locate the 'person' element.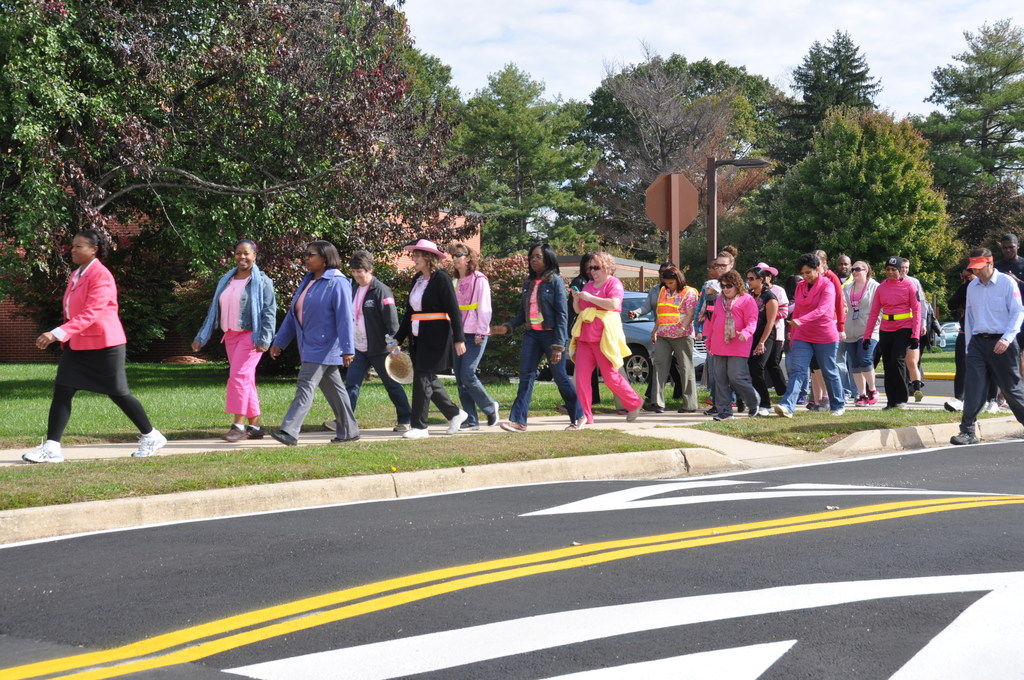
Element bbox: (694, 245, 739, 289).
